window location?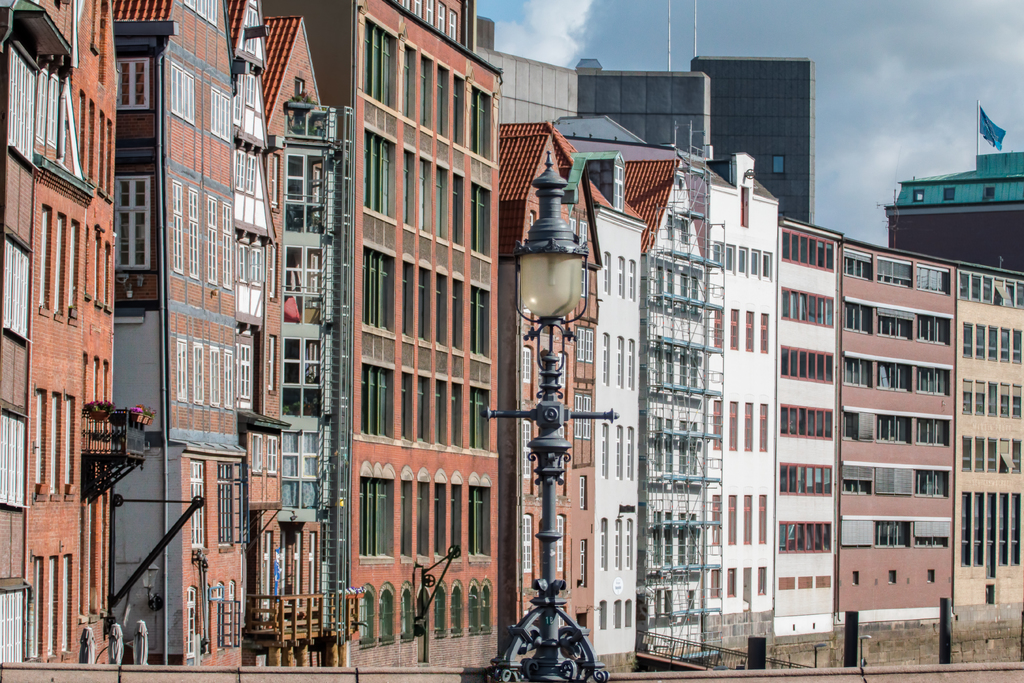
BBox(1014, 386, 1021, 418)
